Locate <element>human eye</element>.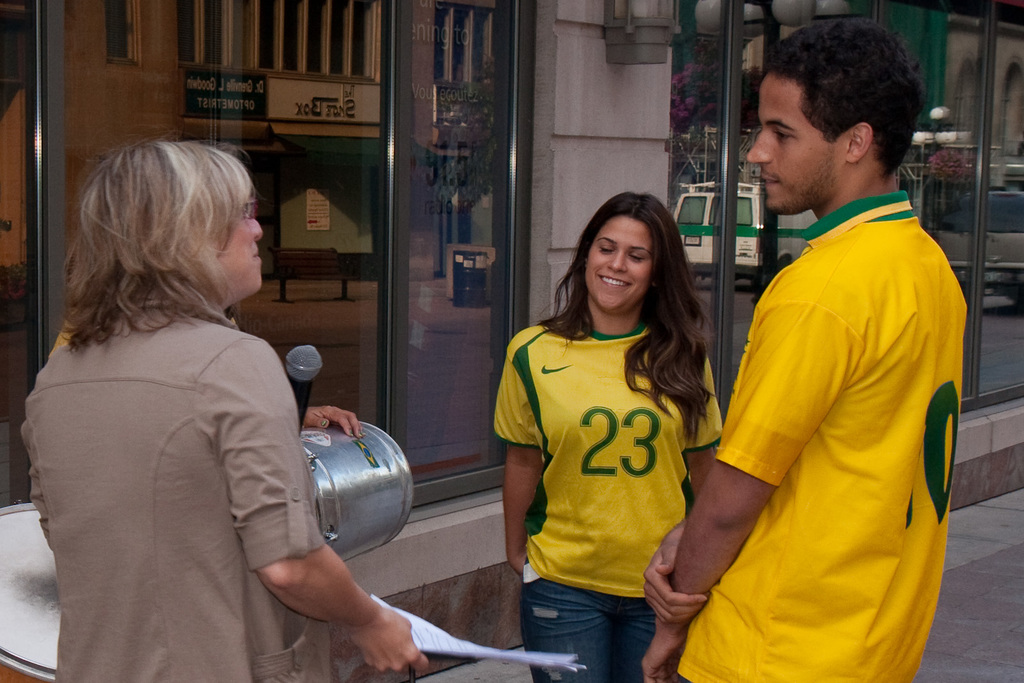
Bounding box: l=769, t=127, r=797, b=141.
